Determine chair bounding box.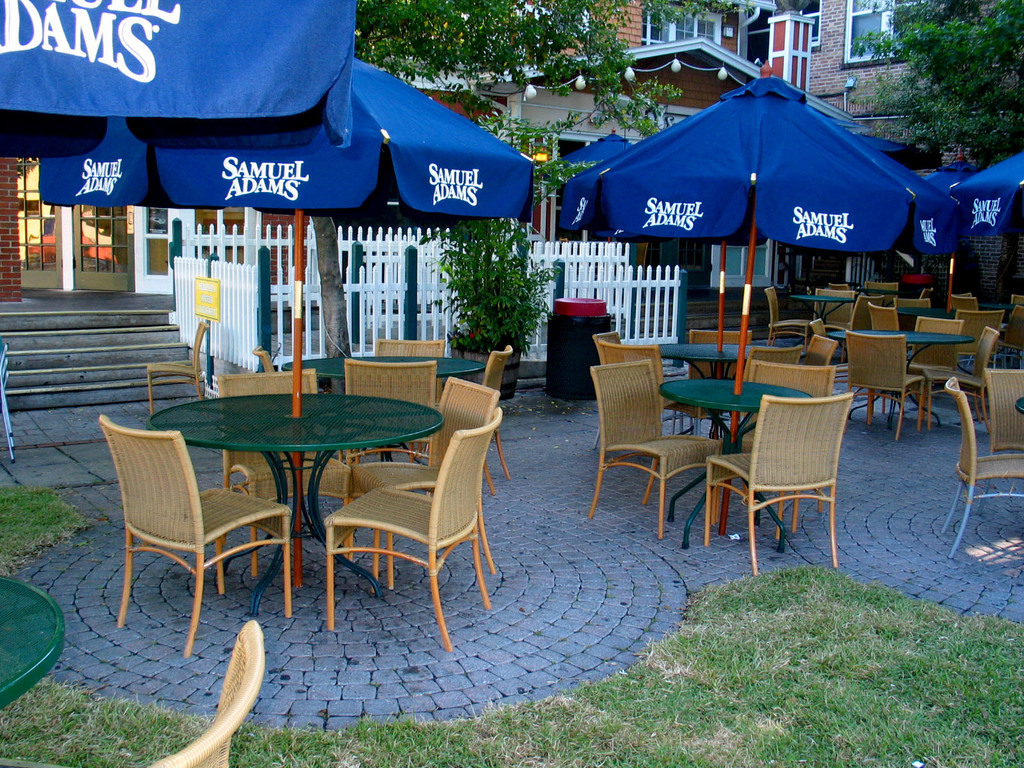
Determined: 592,339,703,430.
